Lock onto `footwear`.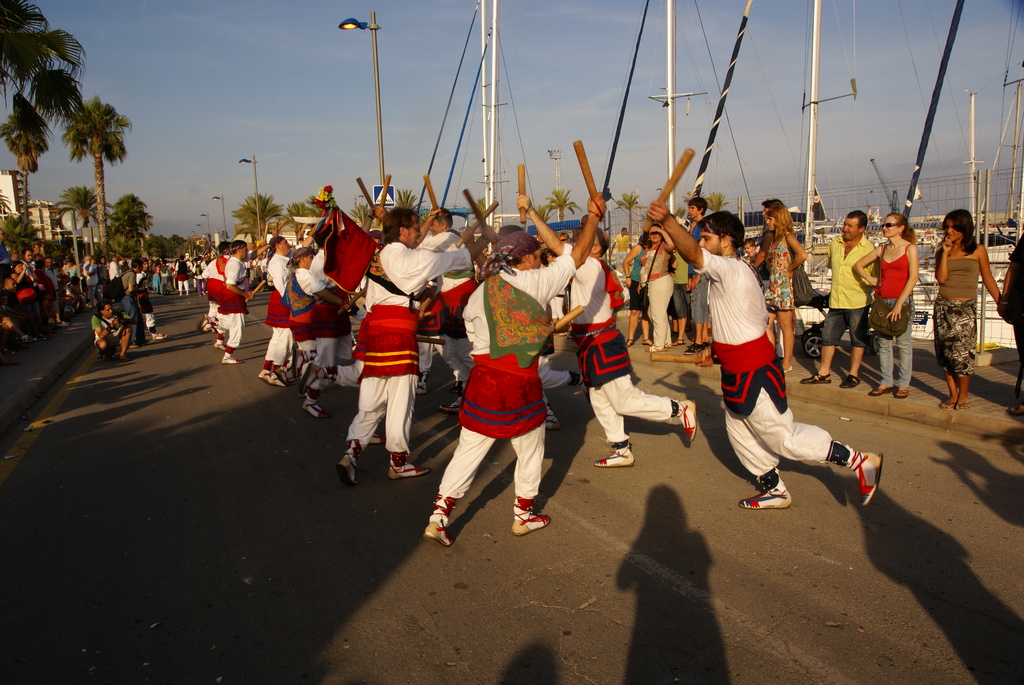
Locked: crop(423, 521, 452, 549).
